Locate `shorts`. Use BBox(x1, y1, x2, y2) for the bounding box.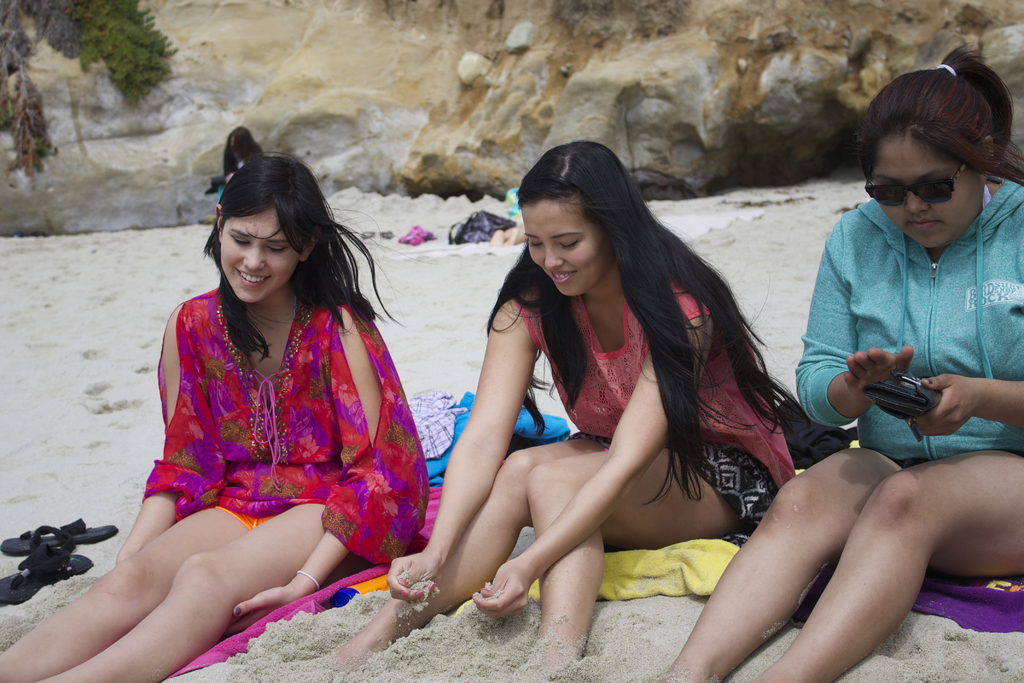
BBox(216, 504, 301, 534).
